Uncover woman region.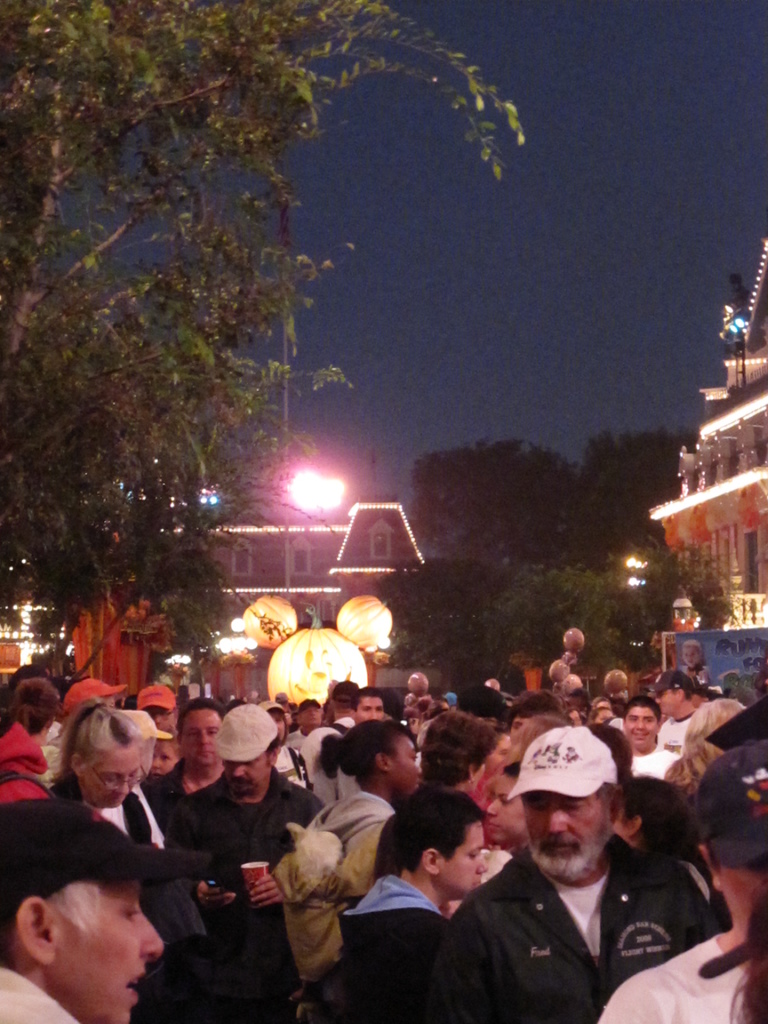
Uncovered: rect(47, 700, 170, 851).
